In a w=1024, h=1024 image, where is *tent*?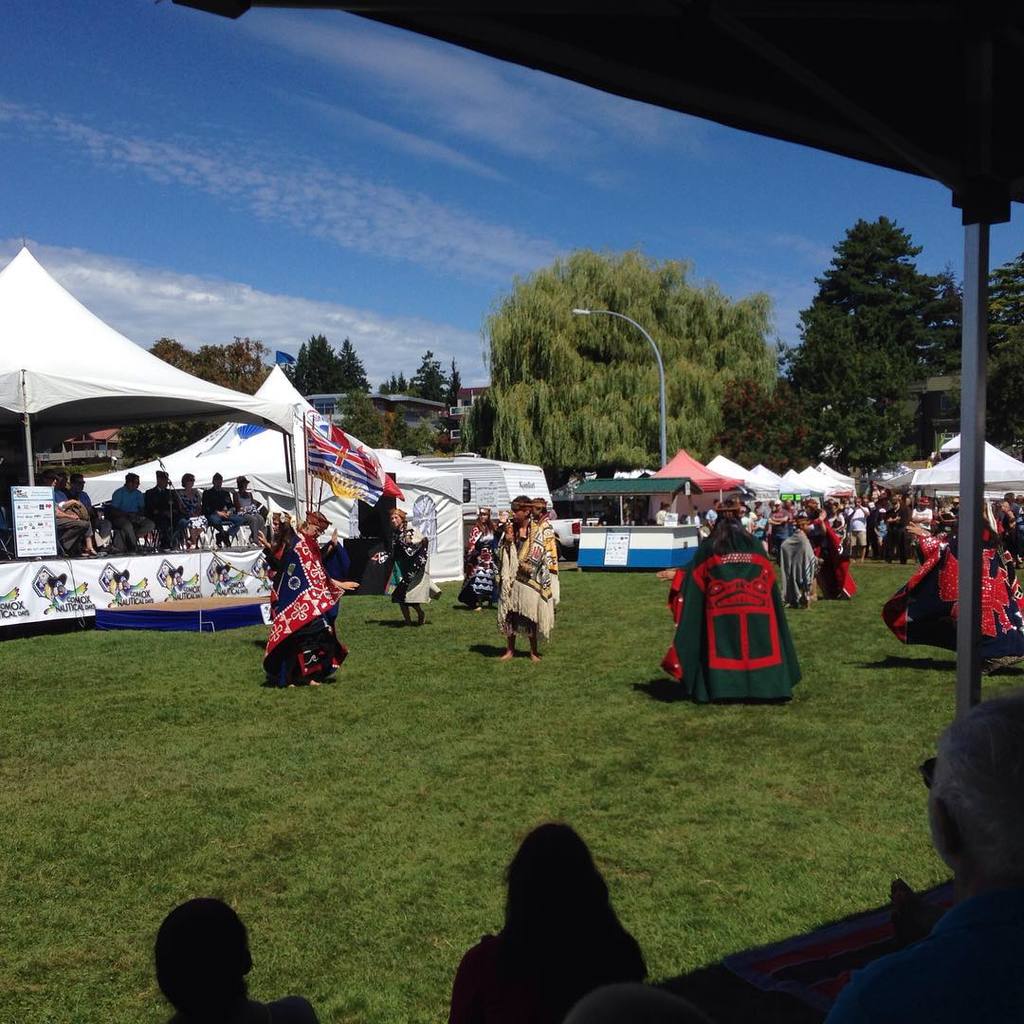
[0, 247, 318, 549].
